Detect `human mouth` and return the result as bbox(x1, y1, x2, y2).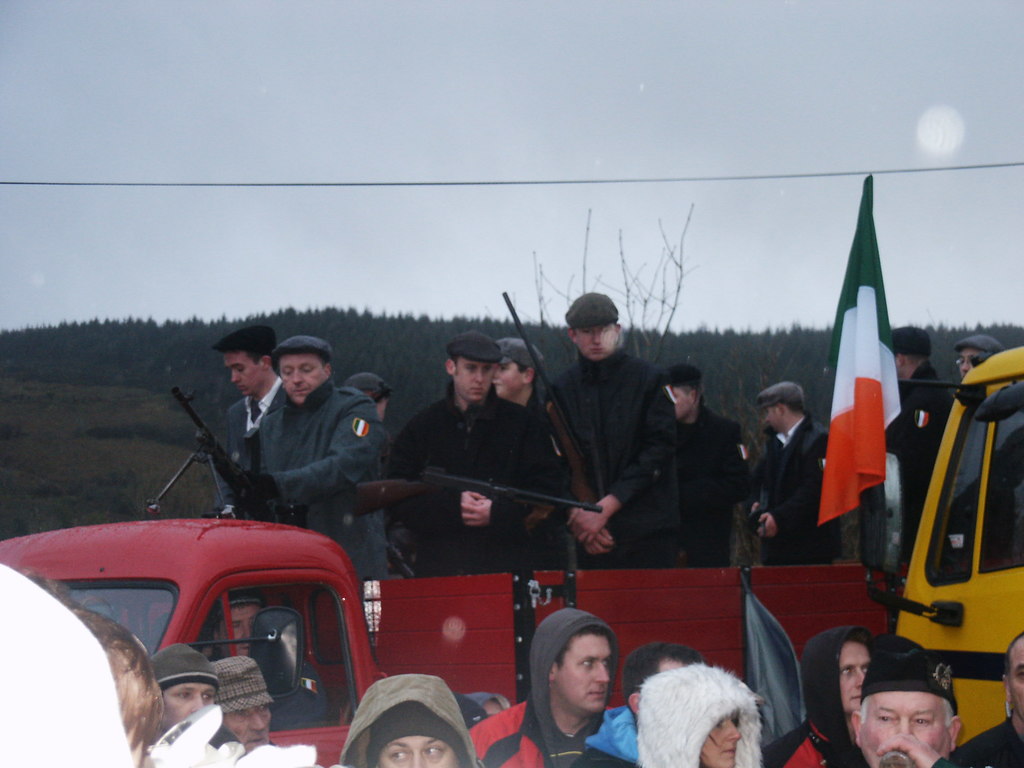
bbox(962, 372, 967, 379).
